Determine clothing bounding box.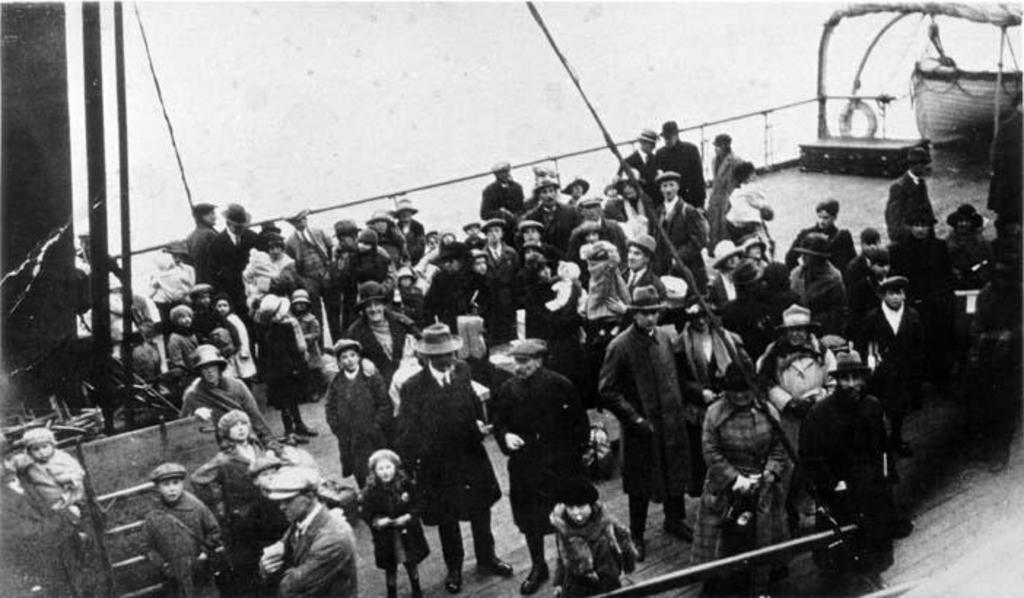
Determined: (x1=543, y1=497, x2=637, y2=594).
